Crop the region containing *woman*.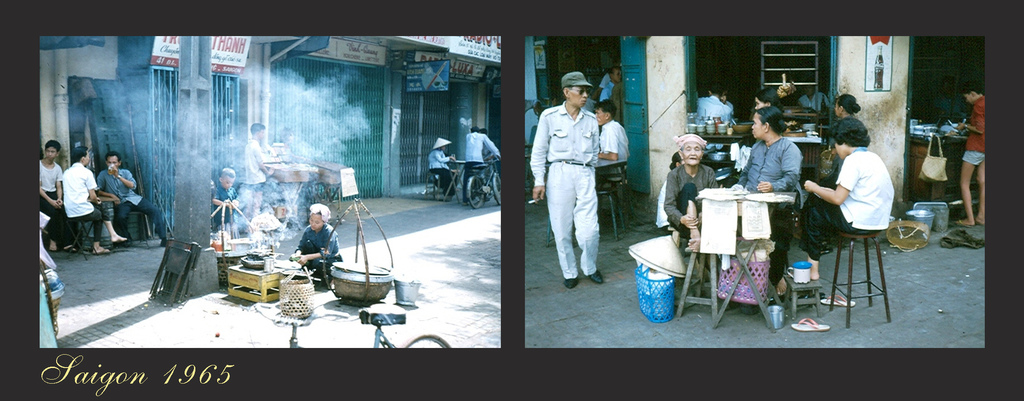
Crop region: {"left": 291, "top": 201, "right": 342, "bottom": 282}.
